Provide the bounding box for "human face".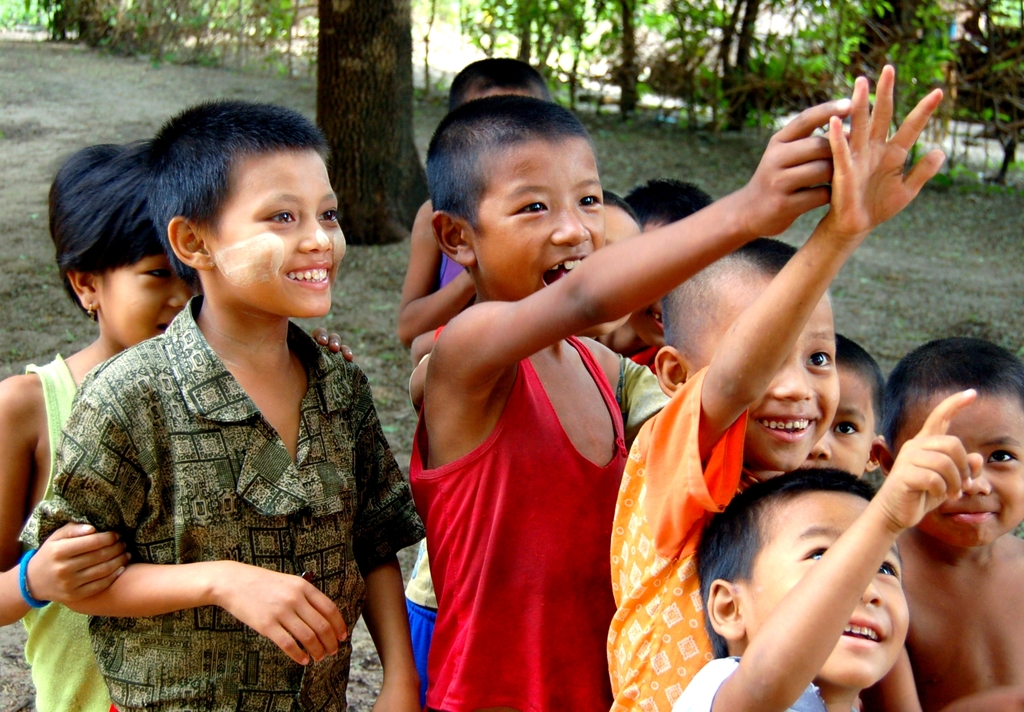
706,294,843,470.
